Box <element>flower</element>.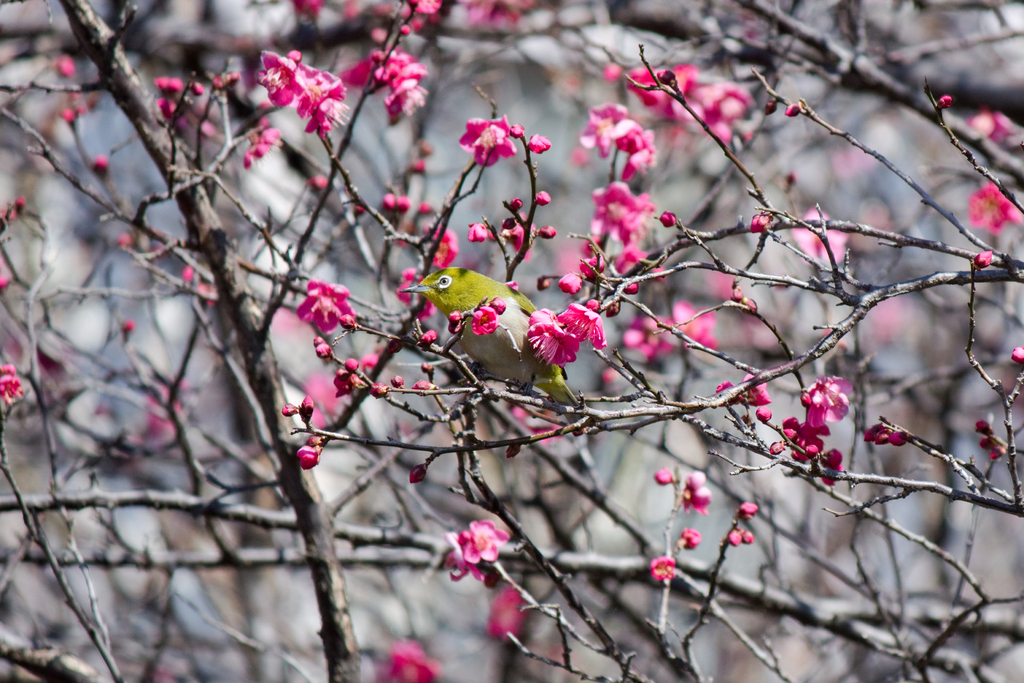
select_region(991, 446, 1003, 457).
